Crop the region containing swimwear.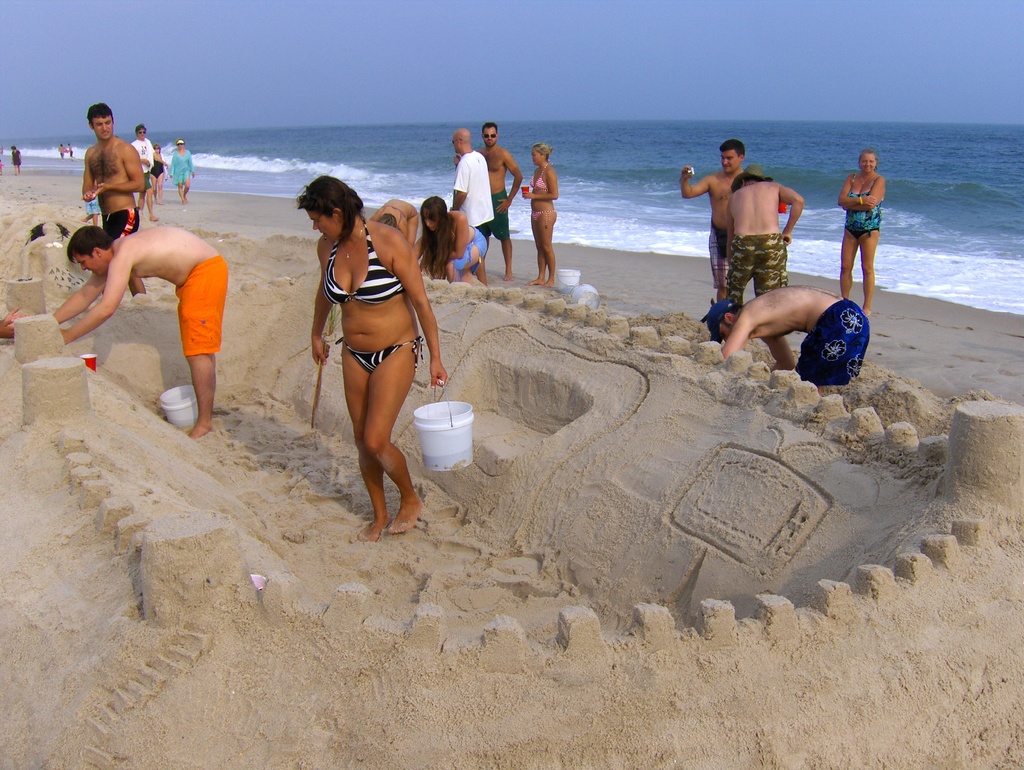
Crop region: region(792, 299, 871, 387).
